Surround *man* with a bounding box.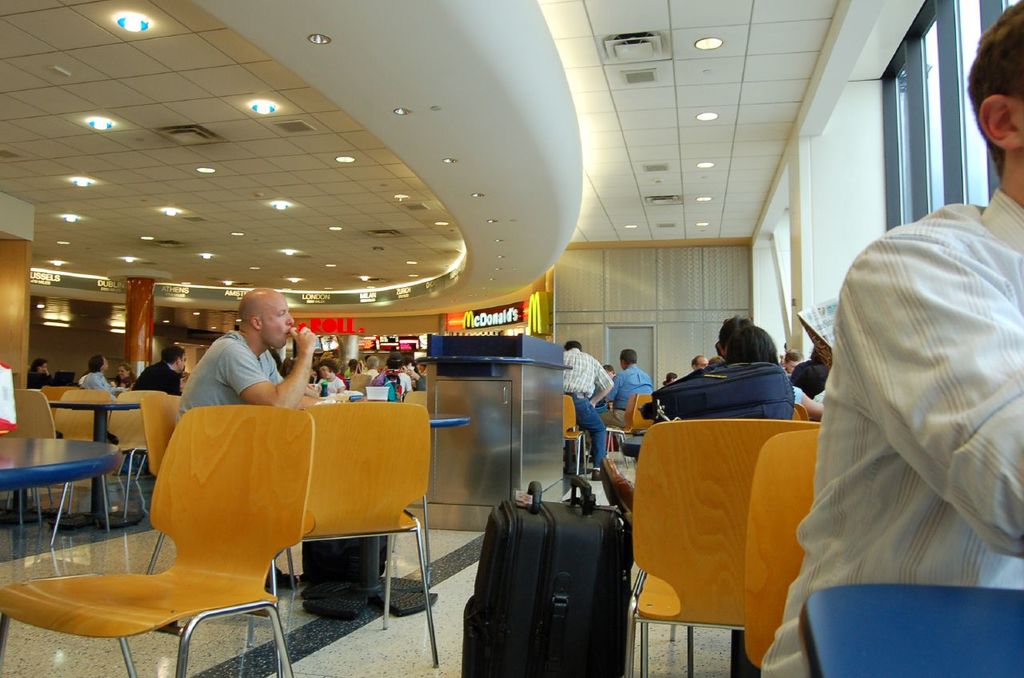
BBox(27, 358, 51, 389).
